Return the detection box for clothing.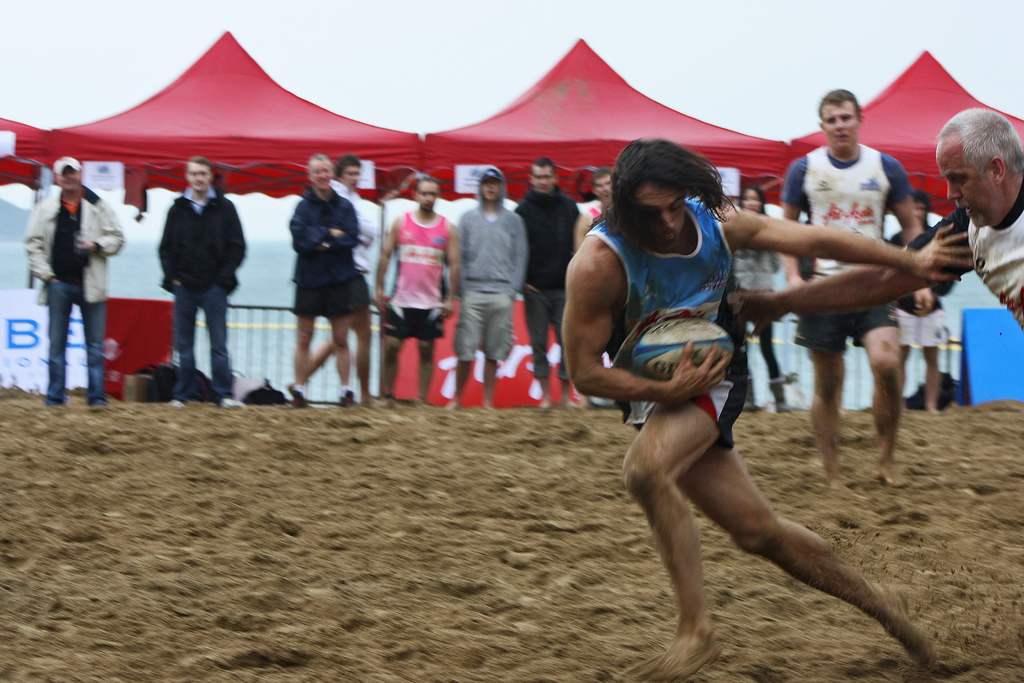
select_region(513, 178, 582, 372).
